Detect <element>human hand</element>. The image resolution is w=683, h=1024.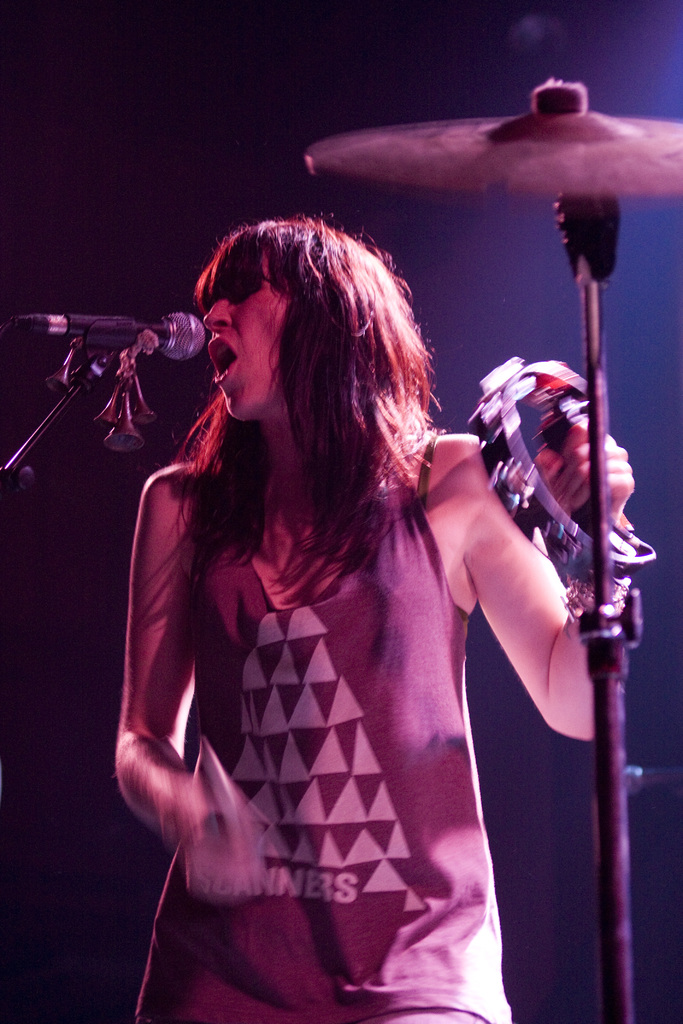
[158,730,276,900].
